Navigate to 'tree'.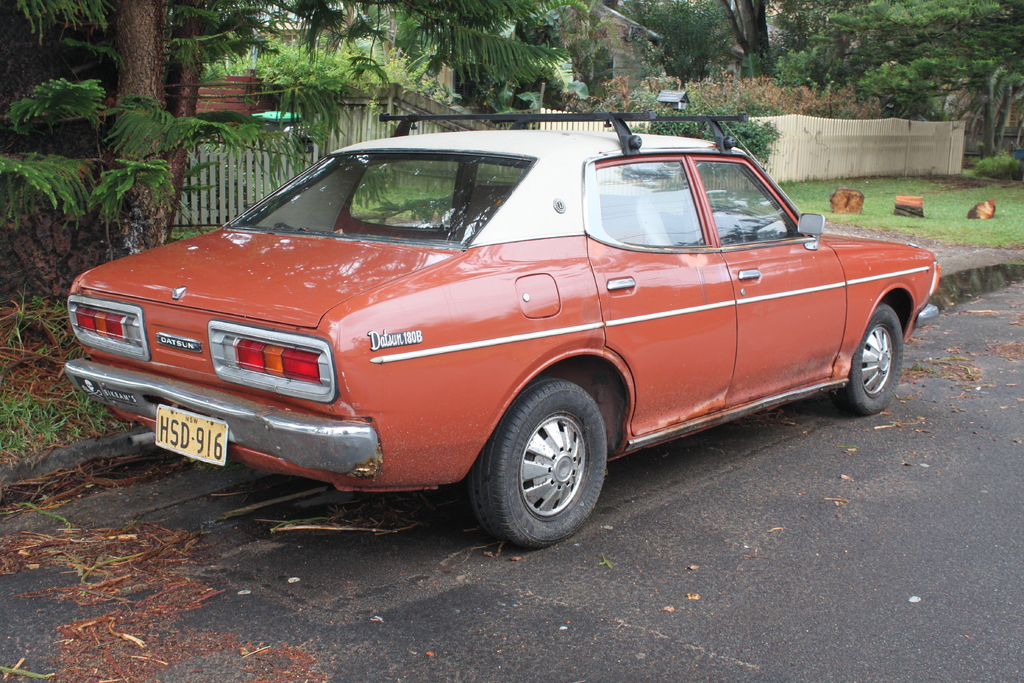
Navigation target: {"left": 617, "top": 0, "right": 730, "bottom": 75}.
